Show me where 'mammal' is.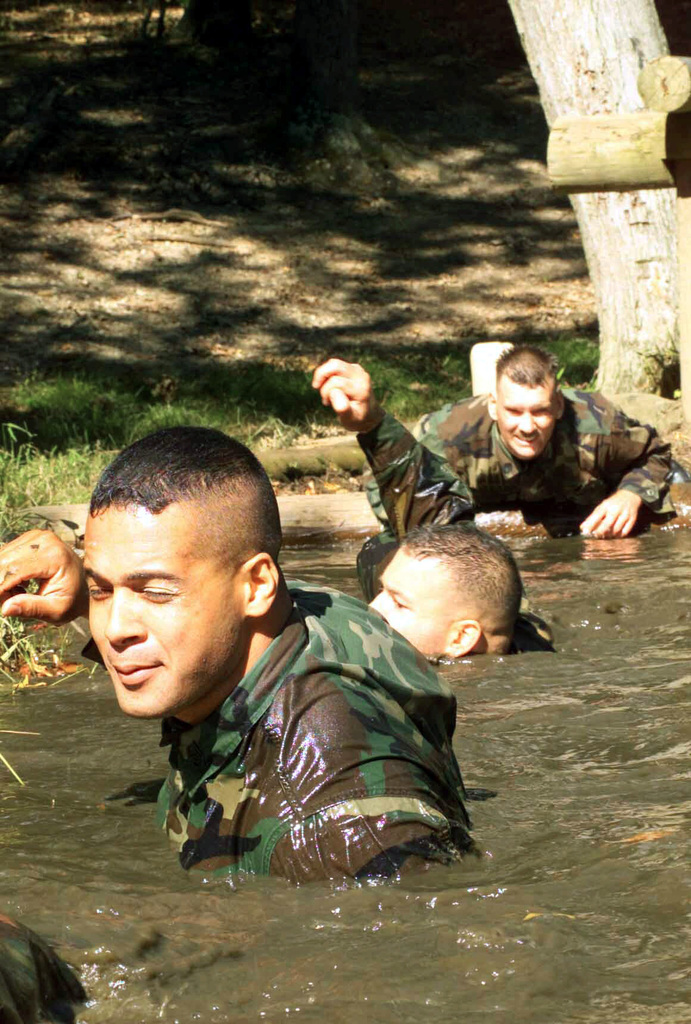
'mammal' is at {"left": 0, "top": 430, "right": 484, "bottom": 886}.
